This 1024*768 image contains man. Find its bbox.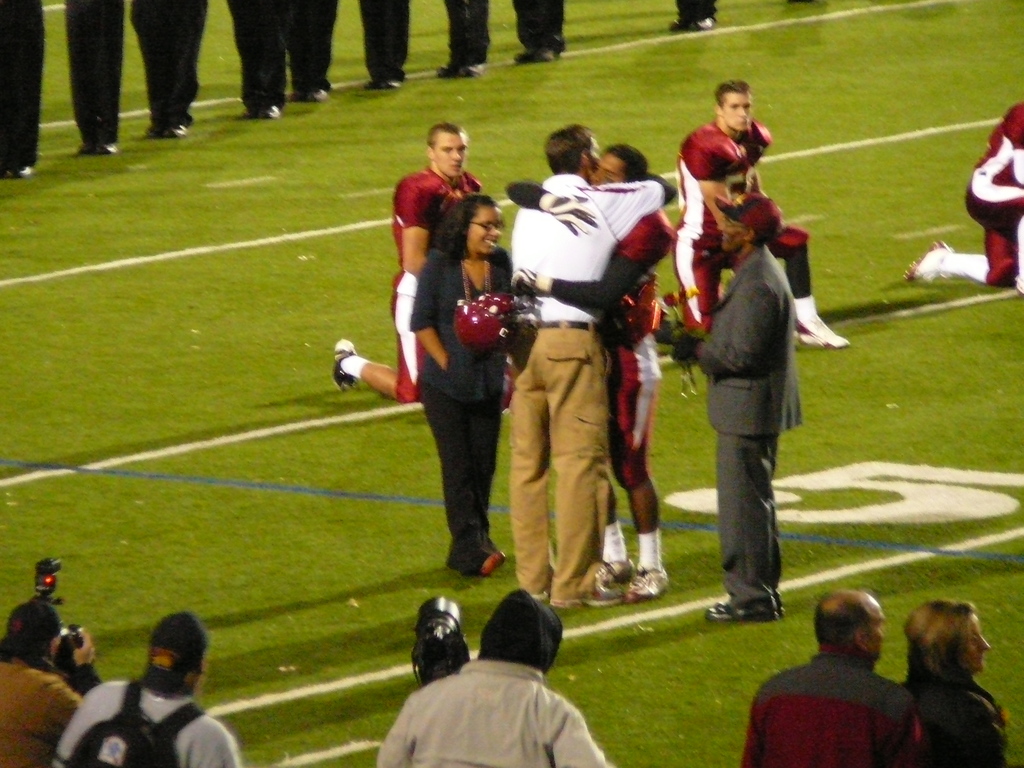
(left=681, top=195, right=792, bottom=623).
